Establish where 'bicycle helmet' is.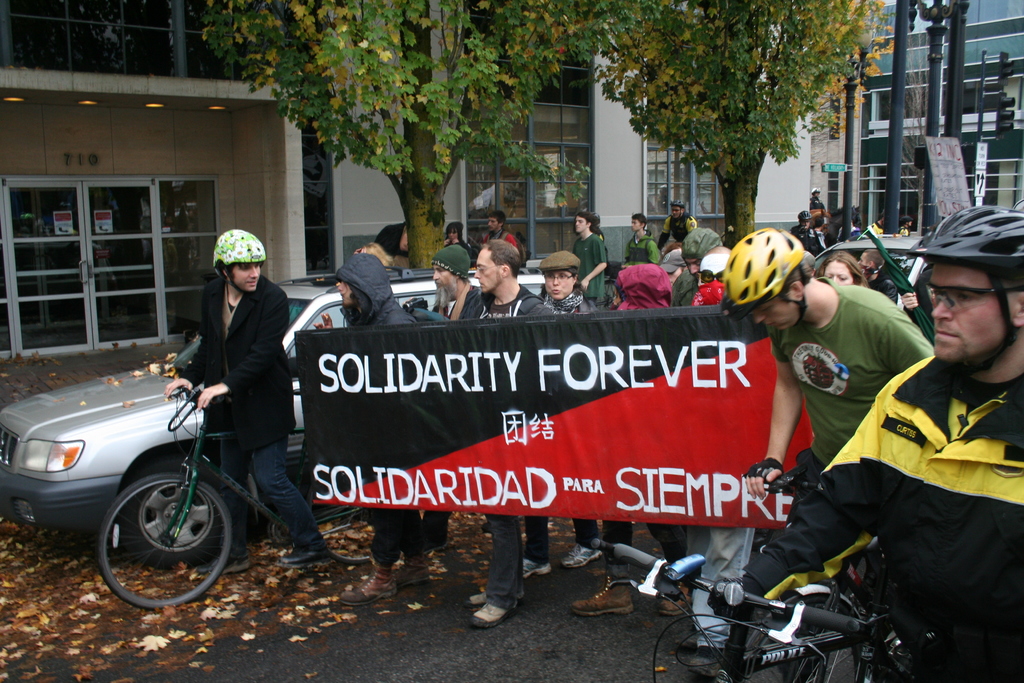
Established at 211 226 268 295.
